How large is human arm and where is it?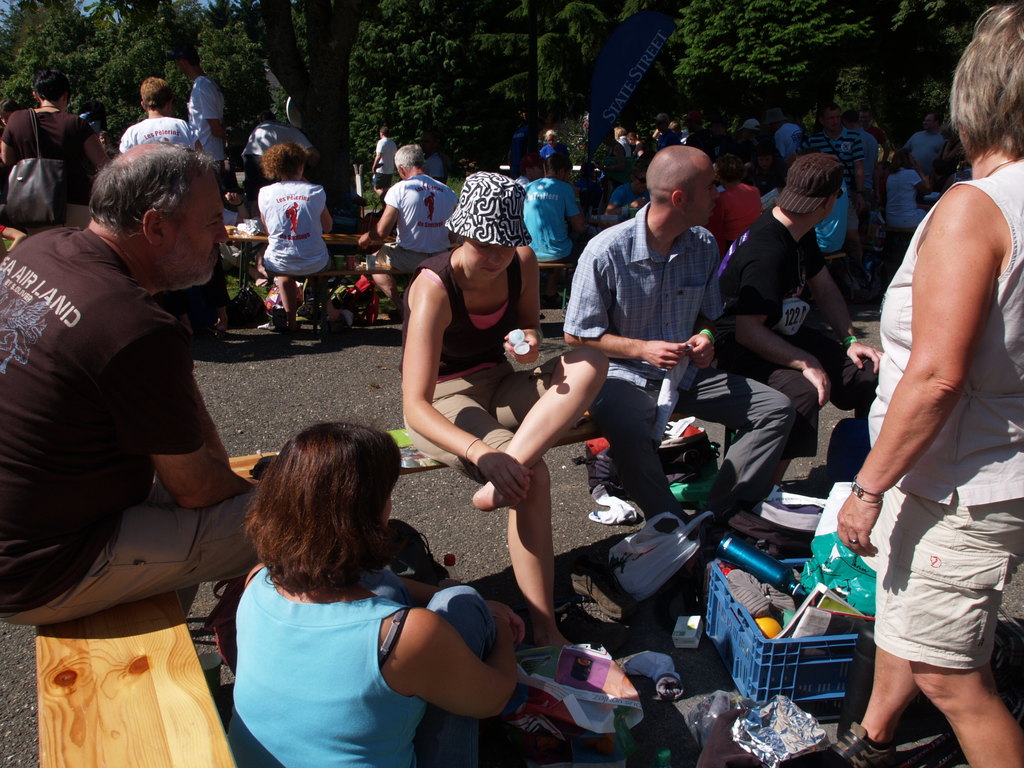
Bounding box: 323 189 334 230.
